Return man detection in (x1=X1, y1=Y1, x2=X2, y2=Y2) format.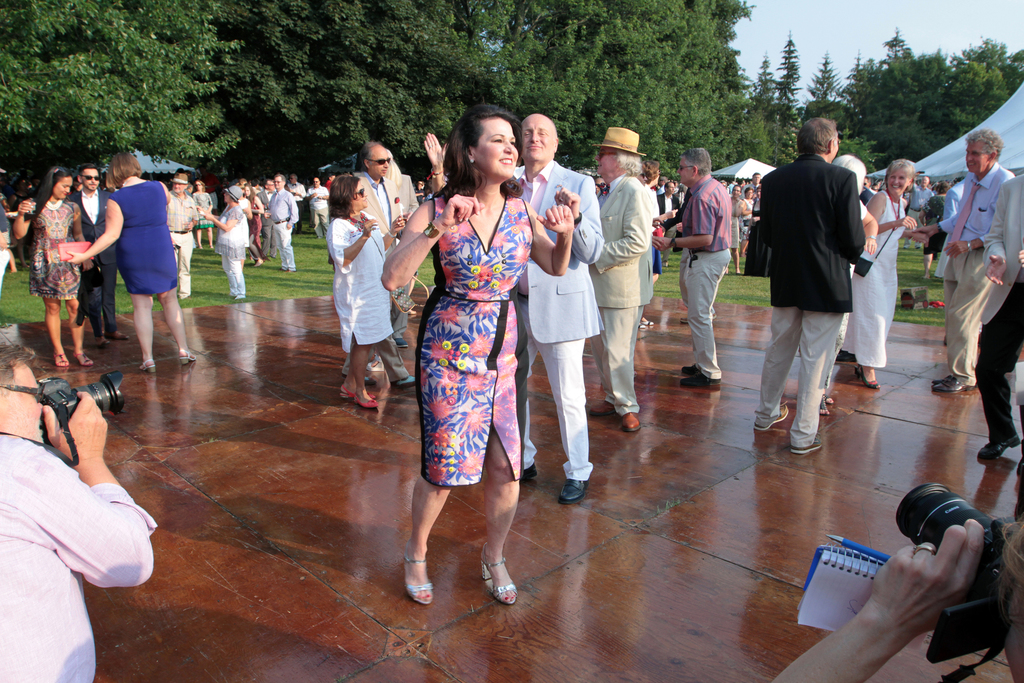
(x1=61, y1=161, x2=132, y2=350).
